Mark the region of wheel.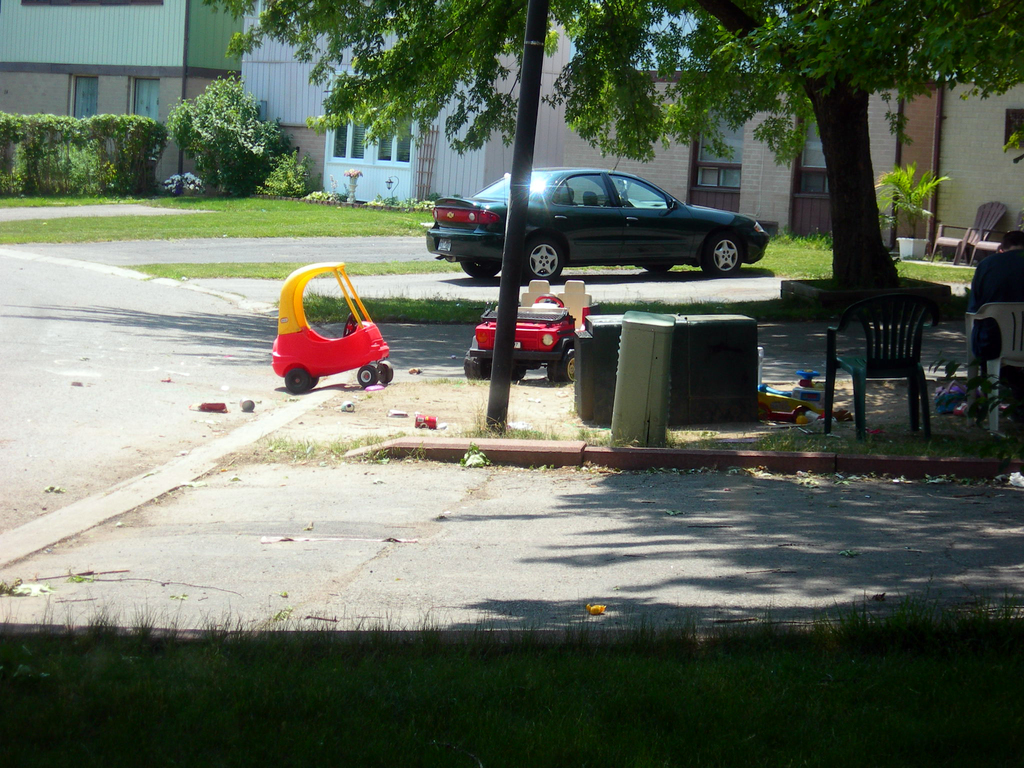
Region: <box>285,367,308,395</box>.
